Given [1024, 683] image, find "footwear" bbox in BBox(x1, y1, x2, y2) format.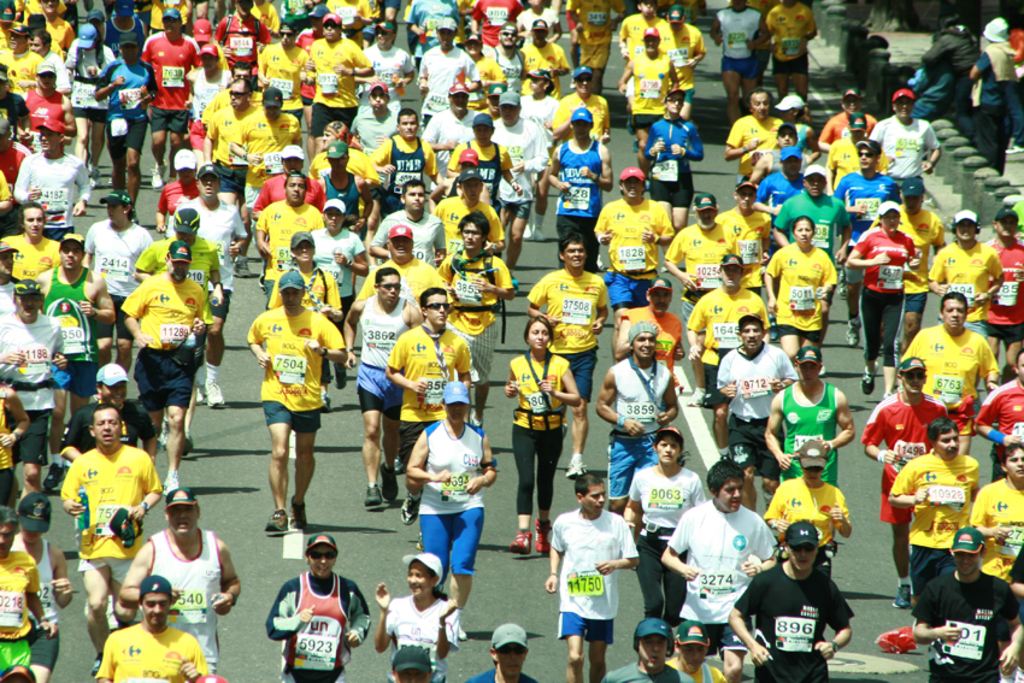
BBox(163, 470, 180, 495).
